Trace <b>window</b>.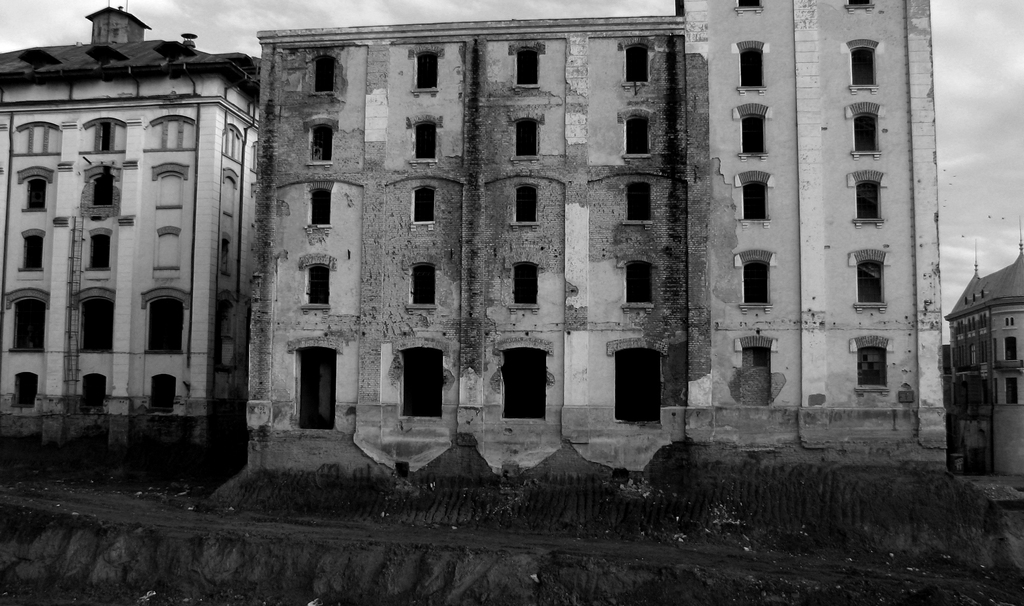
Traced to 305, 190, 330, 228.
